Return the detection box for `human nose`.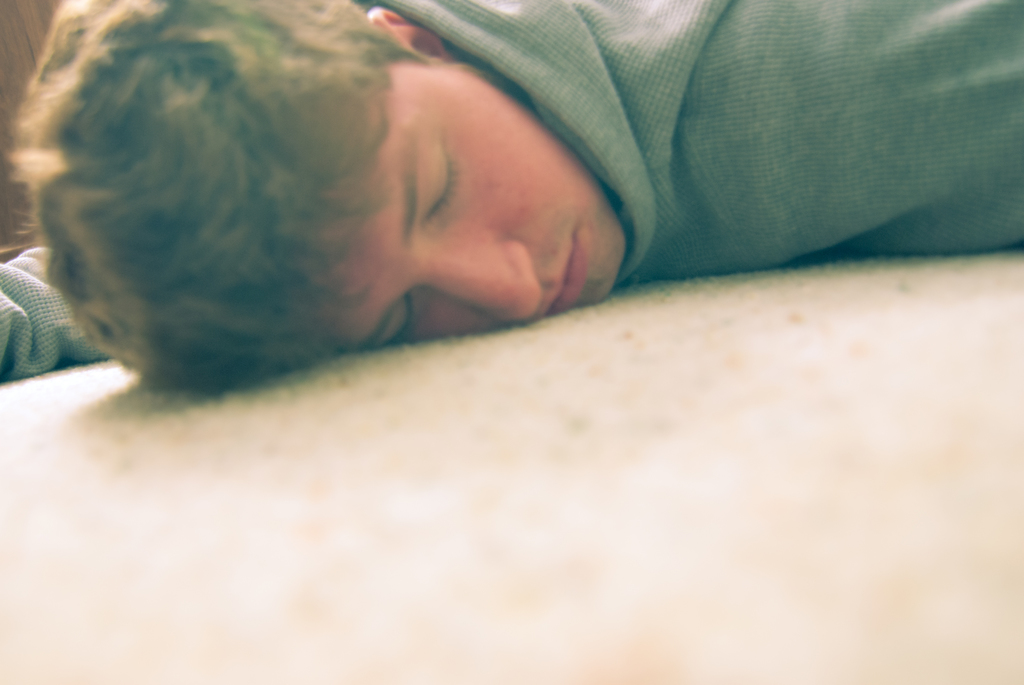
425,243,543,328.
